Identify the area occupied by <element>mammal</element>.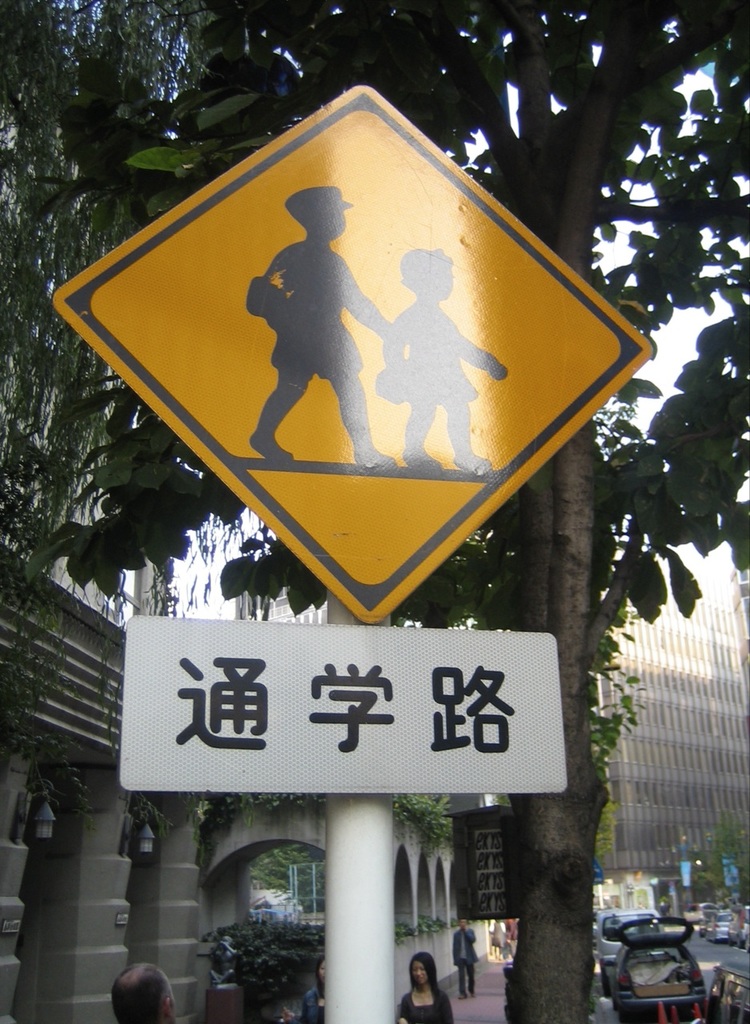
Area: locate(113, 964, 185, 1023).
